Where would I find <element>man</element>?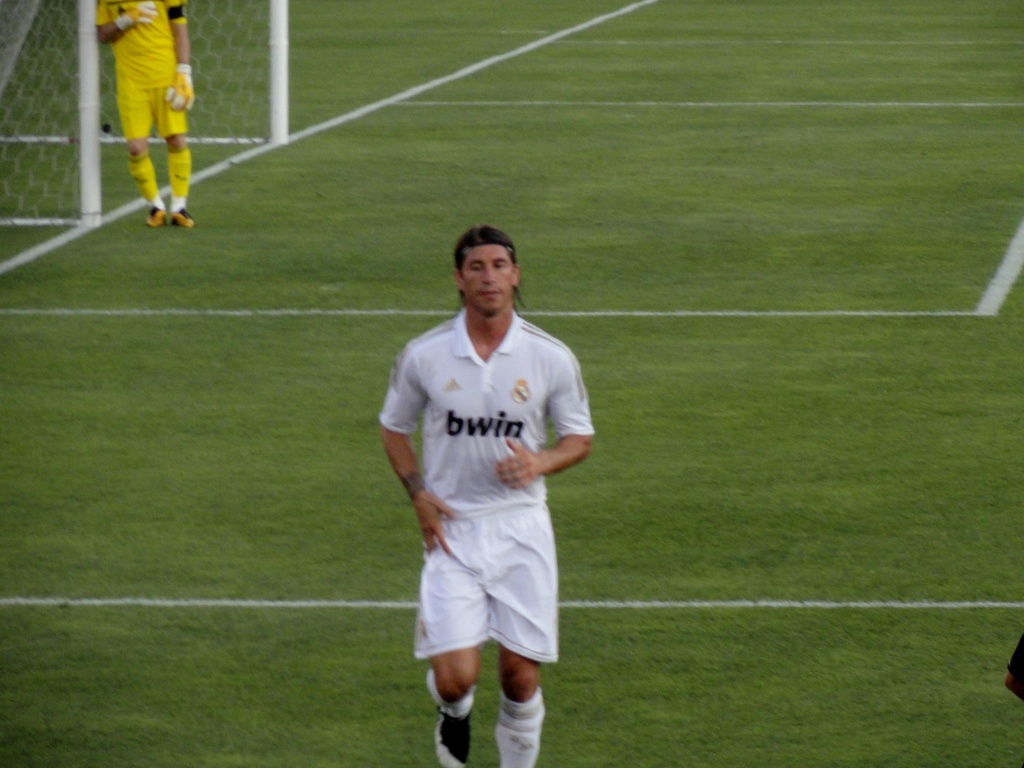
At x1=93, y1=0, x2=196, y2=229.
